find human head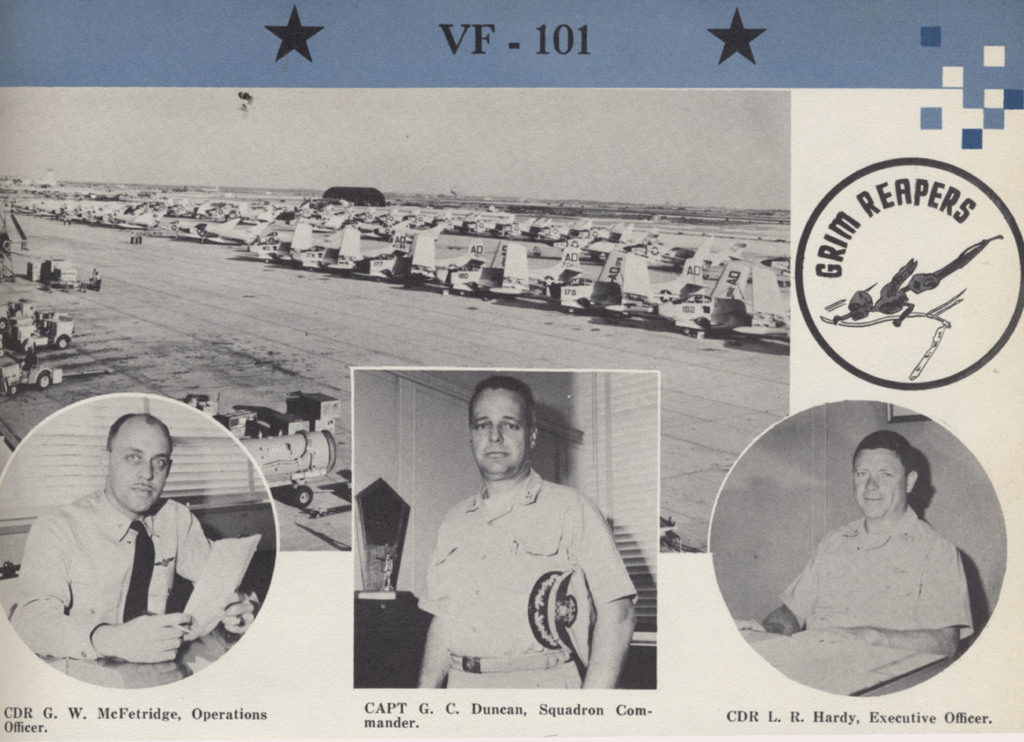
crop(851, 429, 916, 519)
